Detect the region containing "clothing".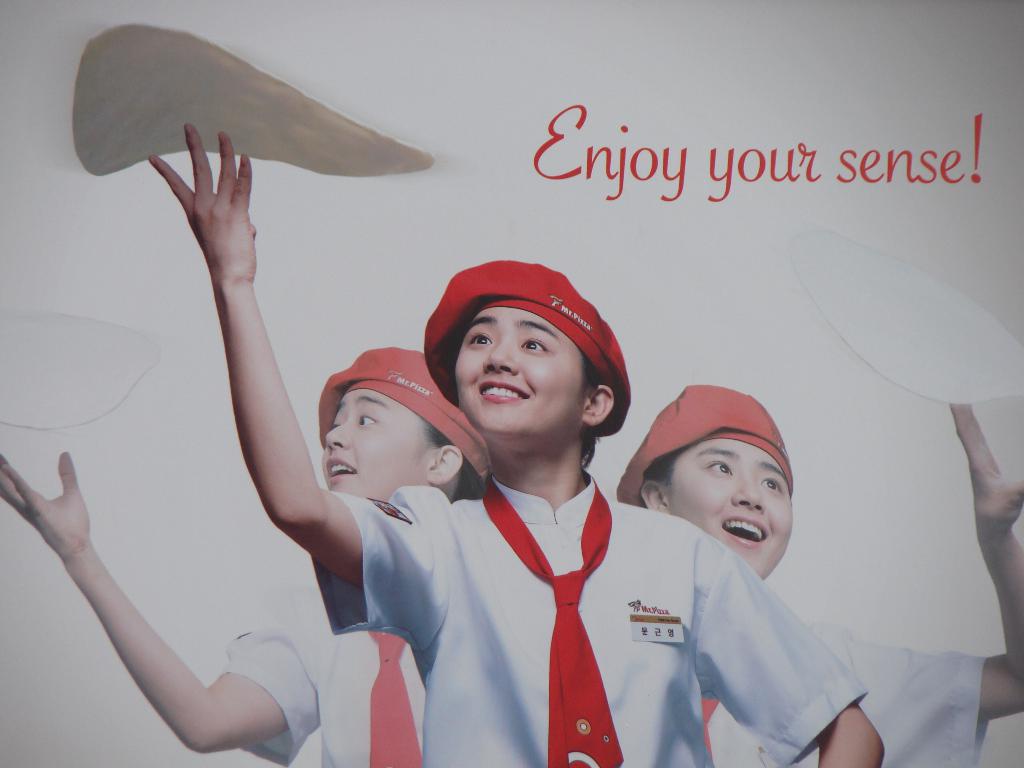
box(220, 564, 424, 767).
